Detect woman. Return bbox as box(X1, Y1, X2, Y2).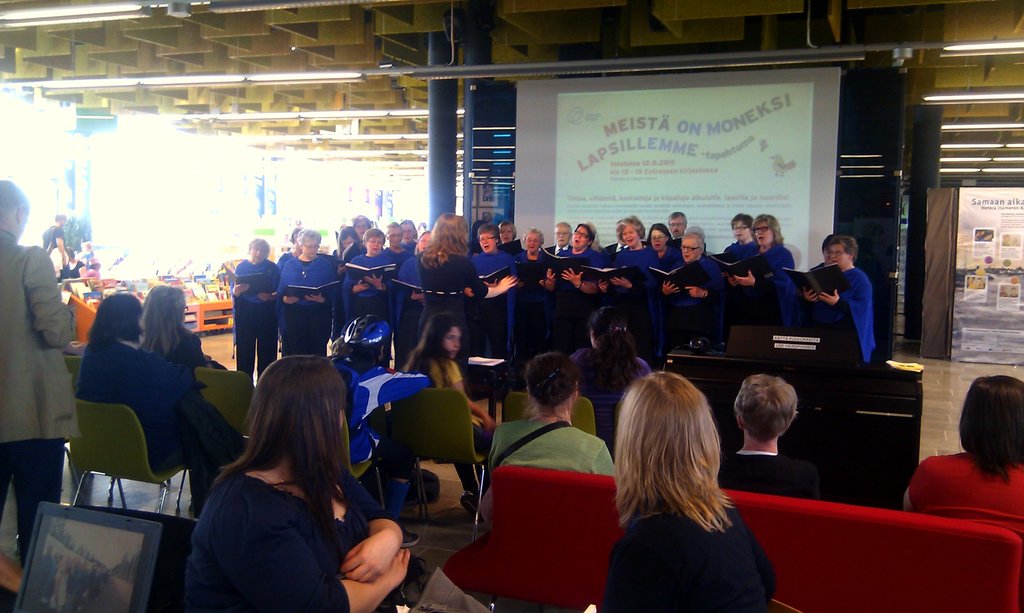
box(139, 285, 224, 374).
